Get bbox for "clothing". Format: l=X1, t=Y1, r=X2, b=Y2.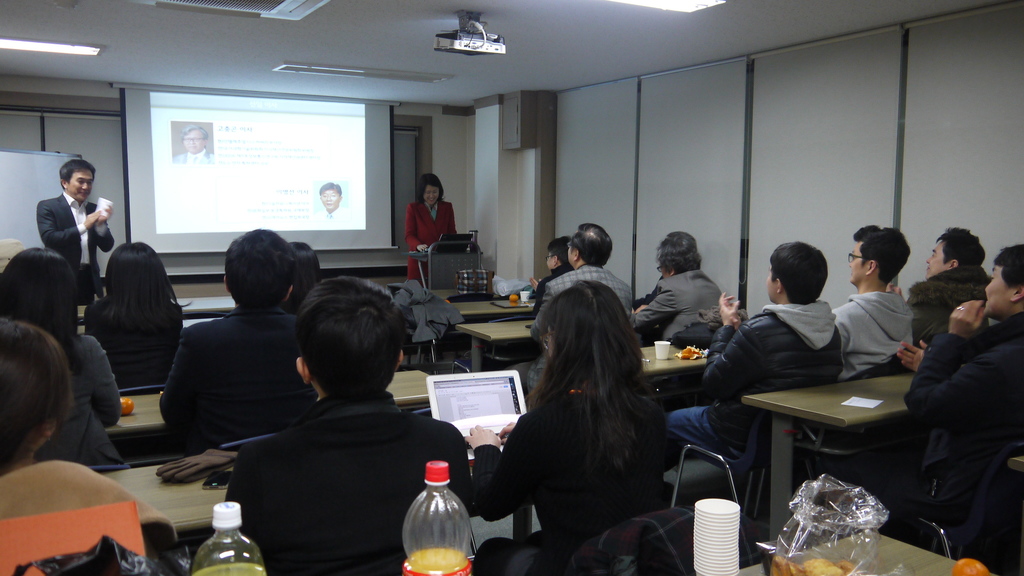
l=37, t=335, r=133, b=469.
